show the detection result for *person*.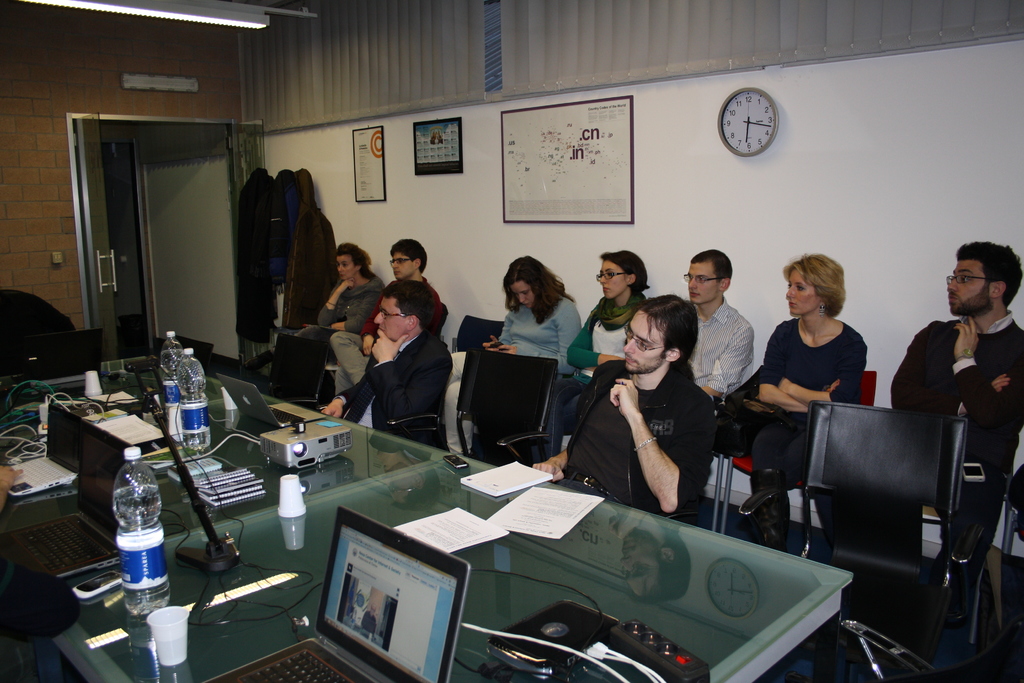
<region>534, 295, 716, 520</region>.
